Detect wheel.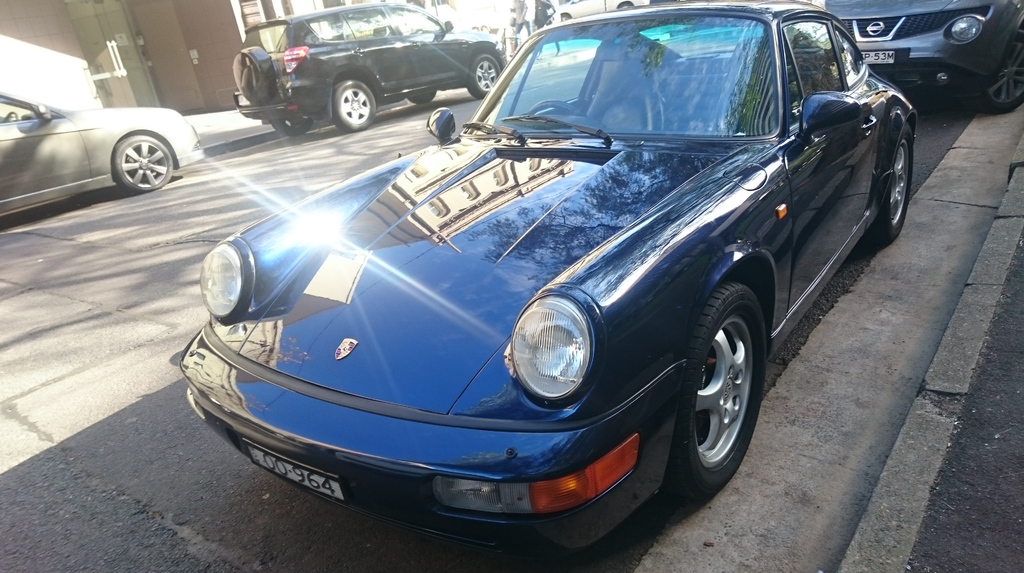
Detected at <bbox>662, 271, 770, 490</bbox>.
